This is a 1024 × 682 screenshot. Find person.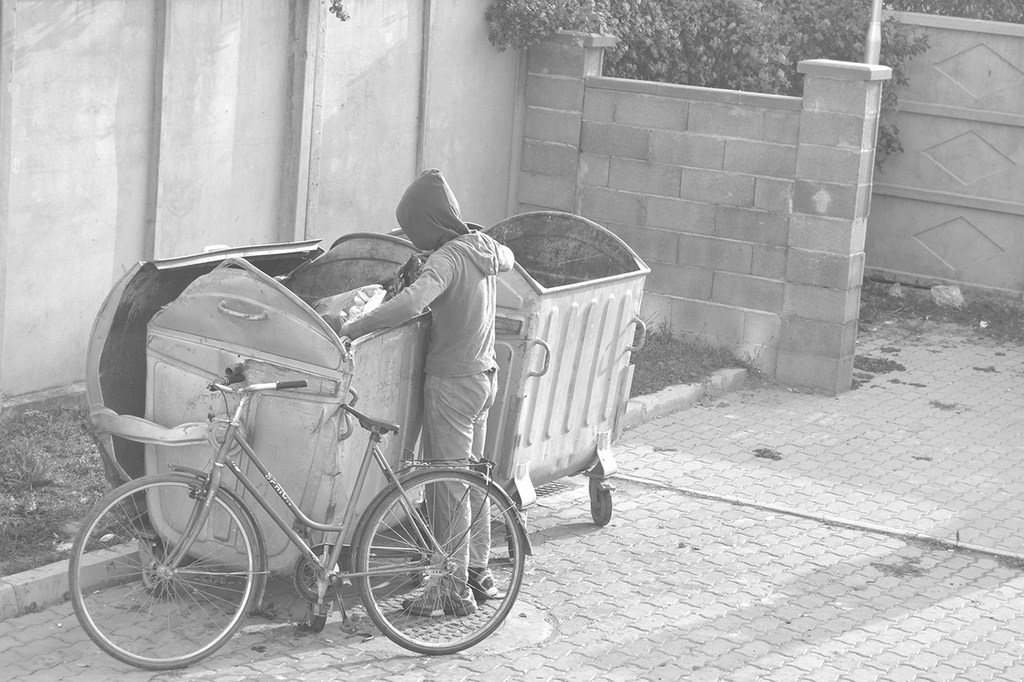
Bounding box: 333 158 516 618.
